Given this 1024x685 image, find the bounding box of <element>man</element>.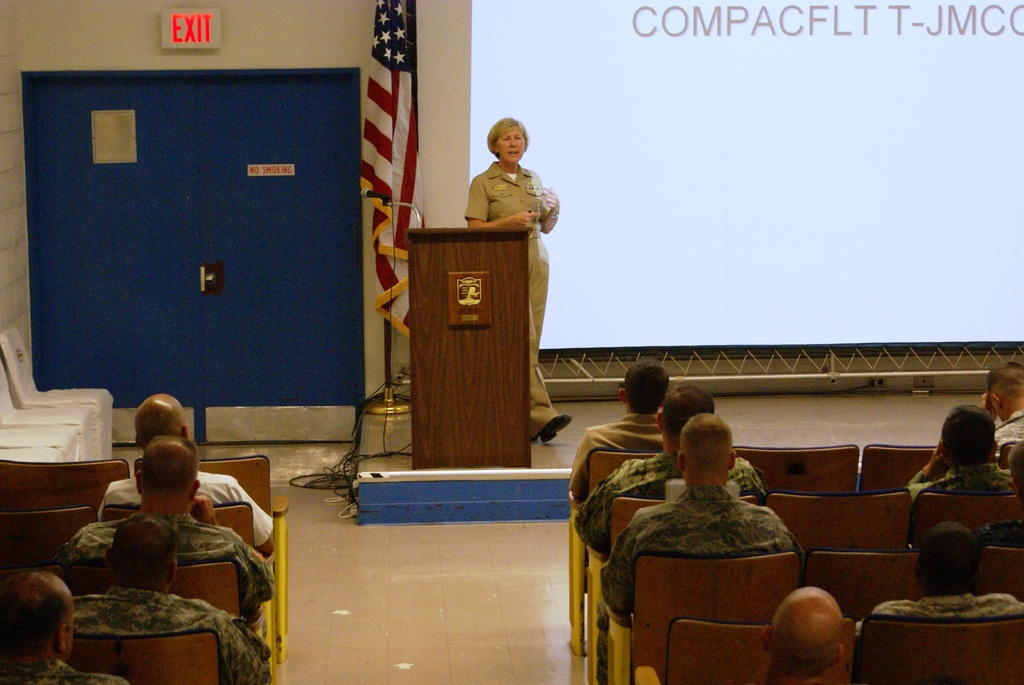
(855,526,1023,630).
